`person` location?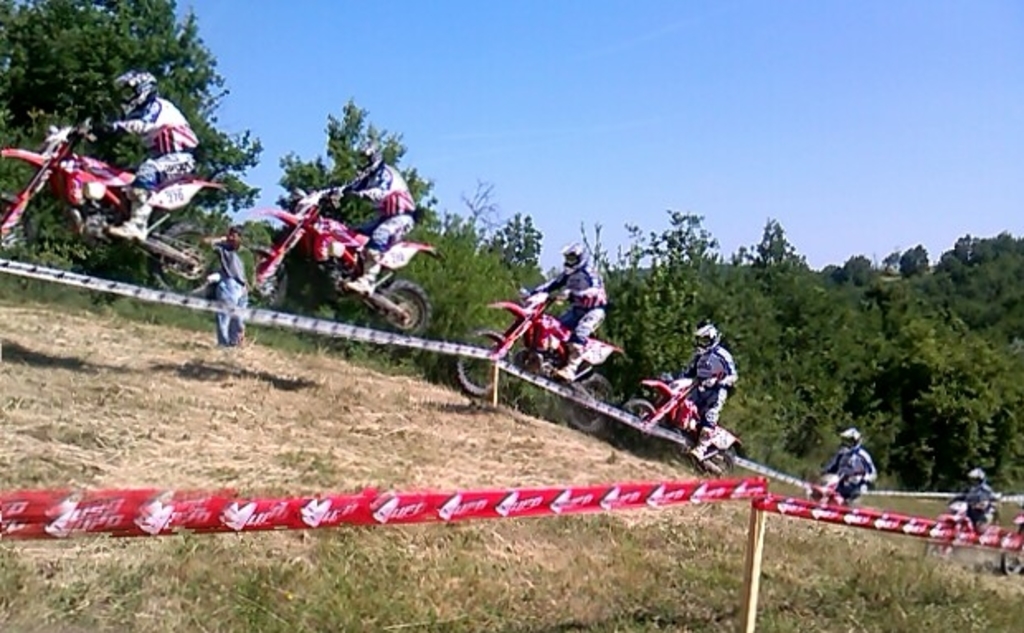
pyautogui.locateOnScreen(51, 71, 201, 240)
